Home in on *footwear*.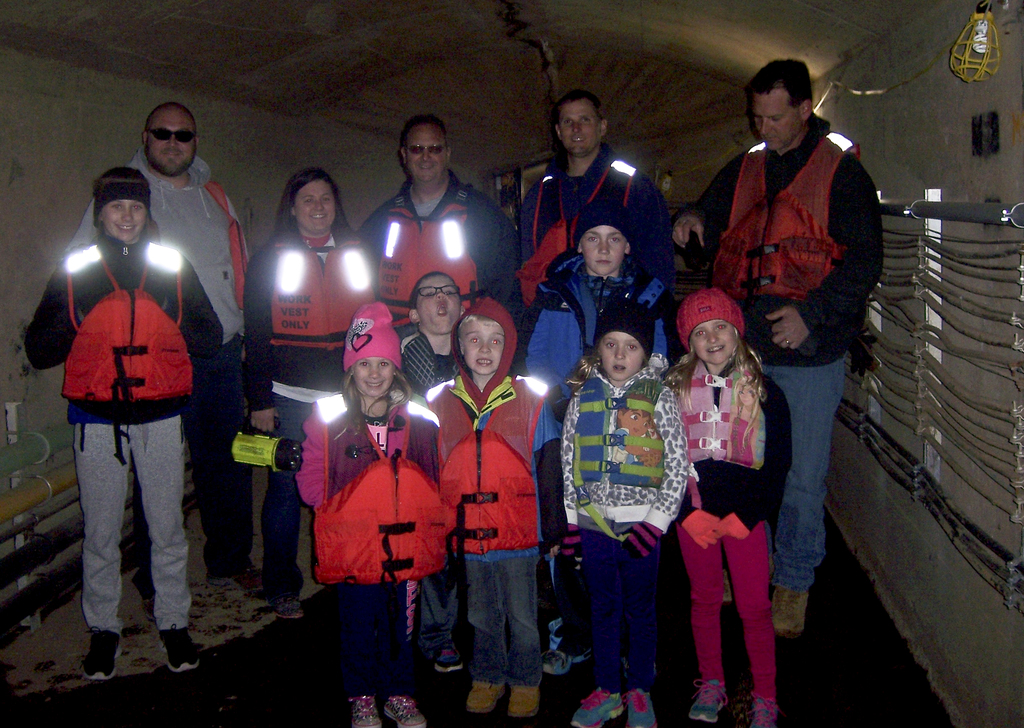
Homed in at {"left": 543, "top": 646, "right": 592, "bottom": 675}.
